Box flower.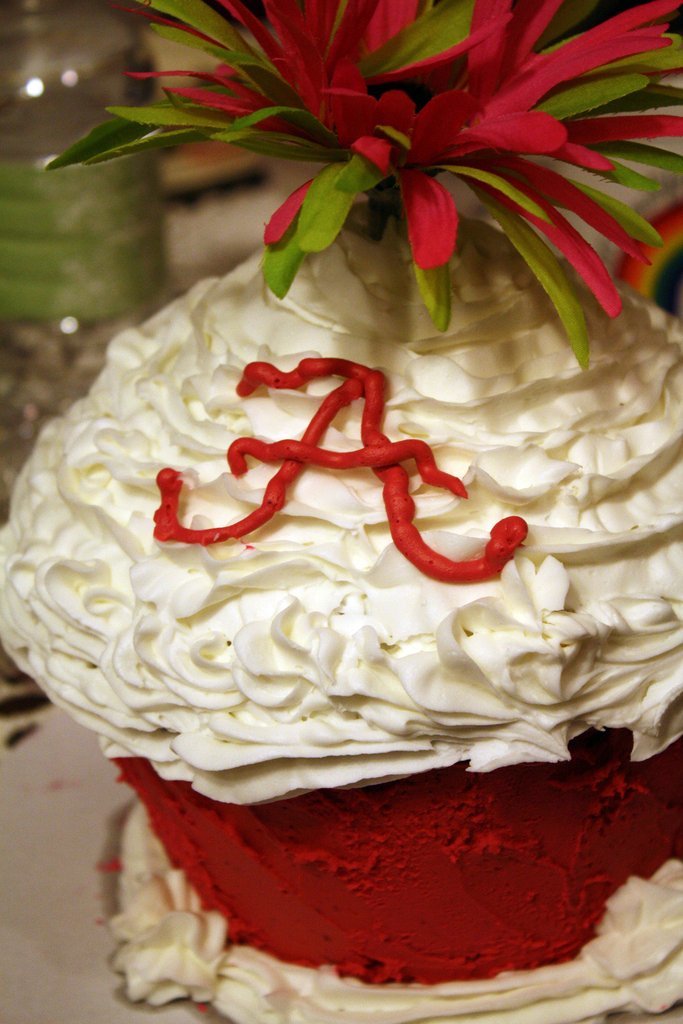
left=117, top=0, right=682, bottom=313.
